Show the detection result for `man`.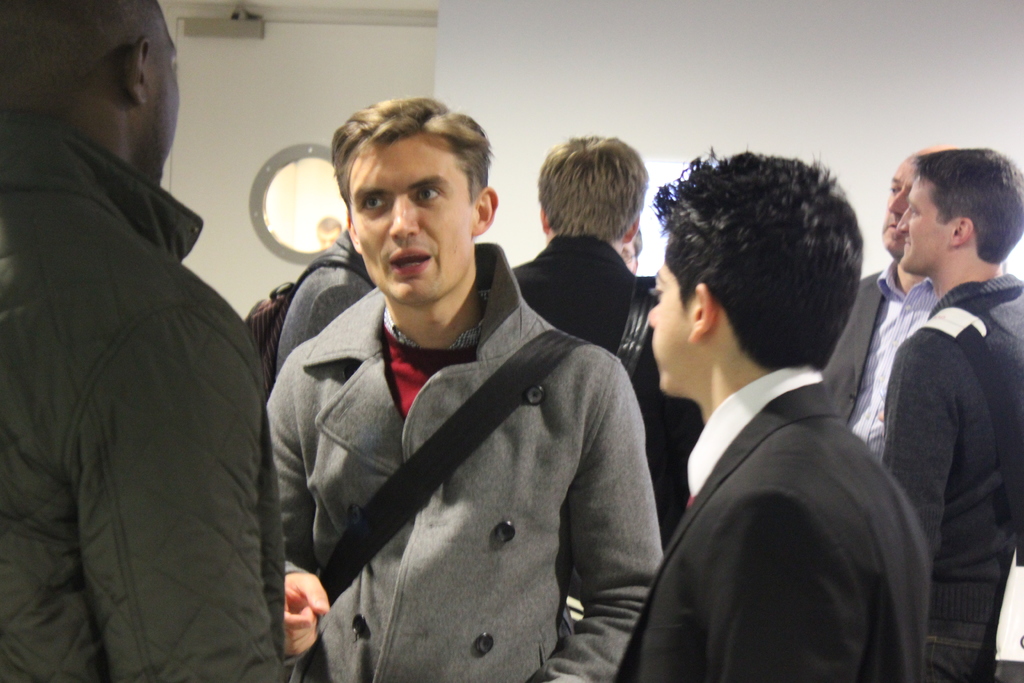
crop(0, 0, 289, 682).
